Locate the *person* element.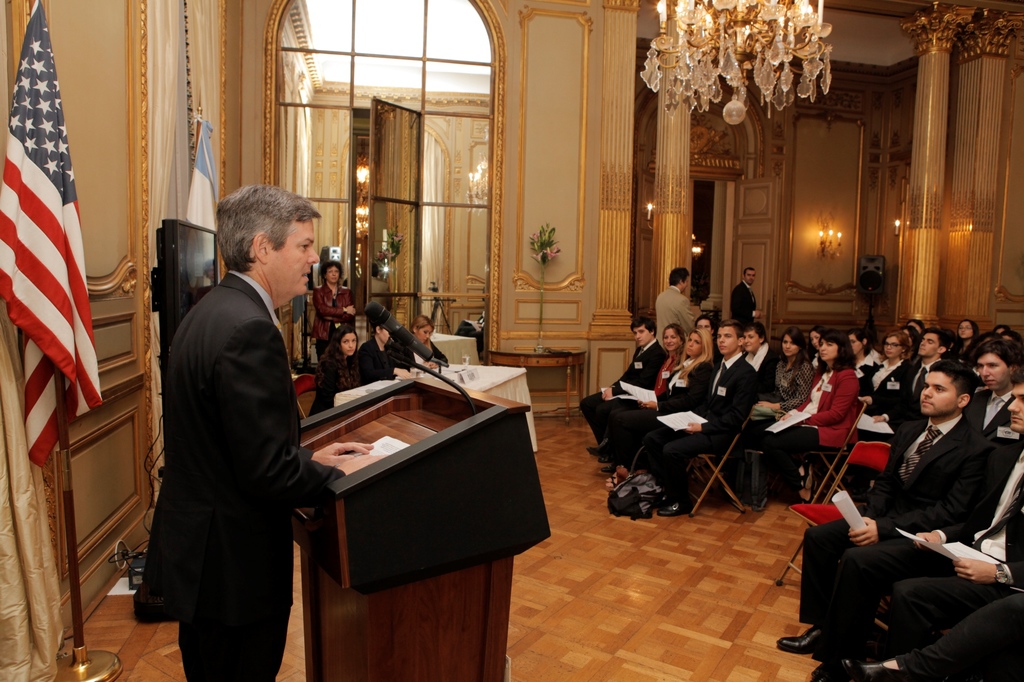
Element bbox: detection(399, 312, 442, 372).
